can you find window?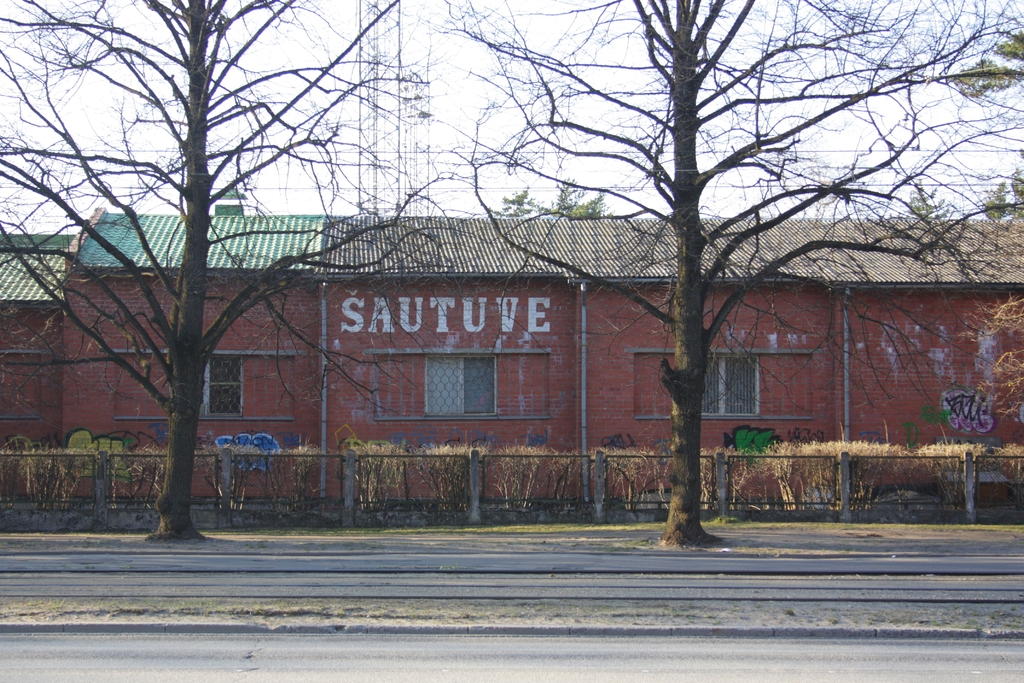
Yes, bounding box: rect(204, 356, 245, 421).
